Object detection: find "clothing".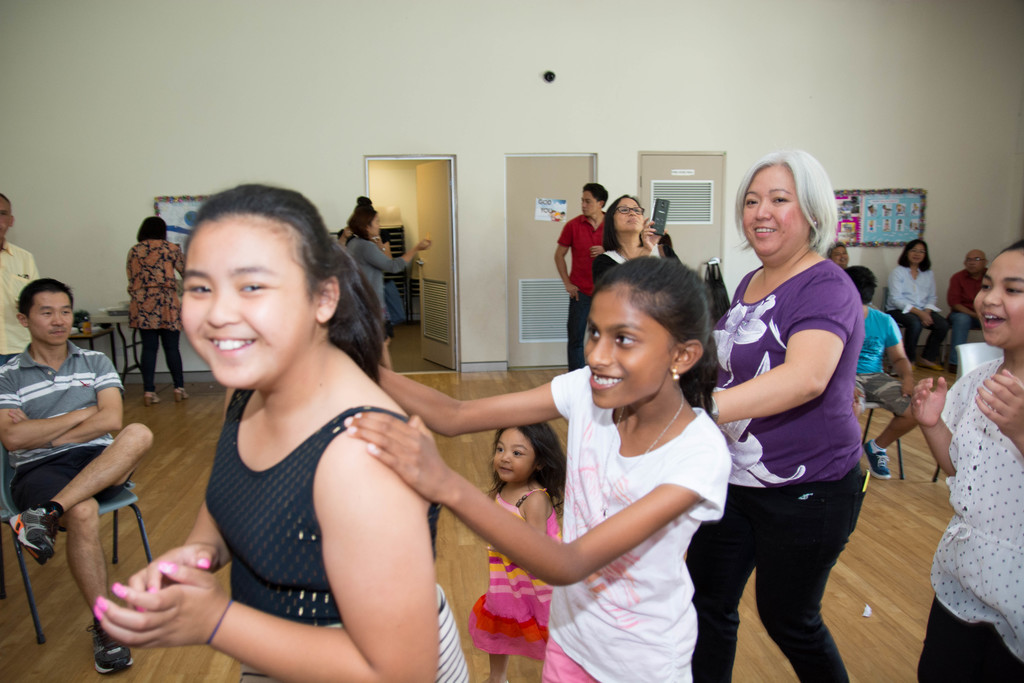
select_region(348, 238, 409, 336).
